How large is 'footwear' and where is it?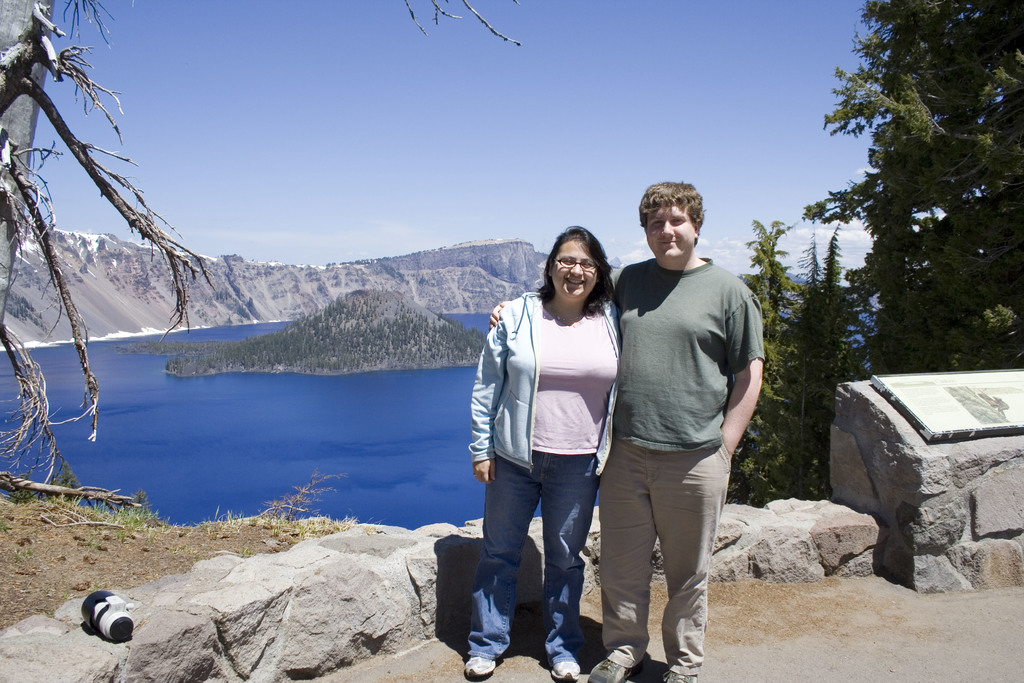
Bounding box: 464:654:502:680.
